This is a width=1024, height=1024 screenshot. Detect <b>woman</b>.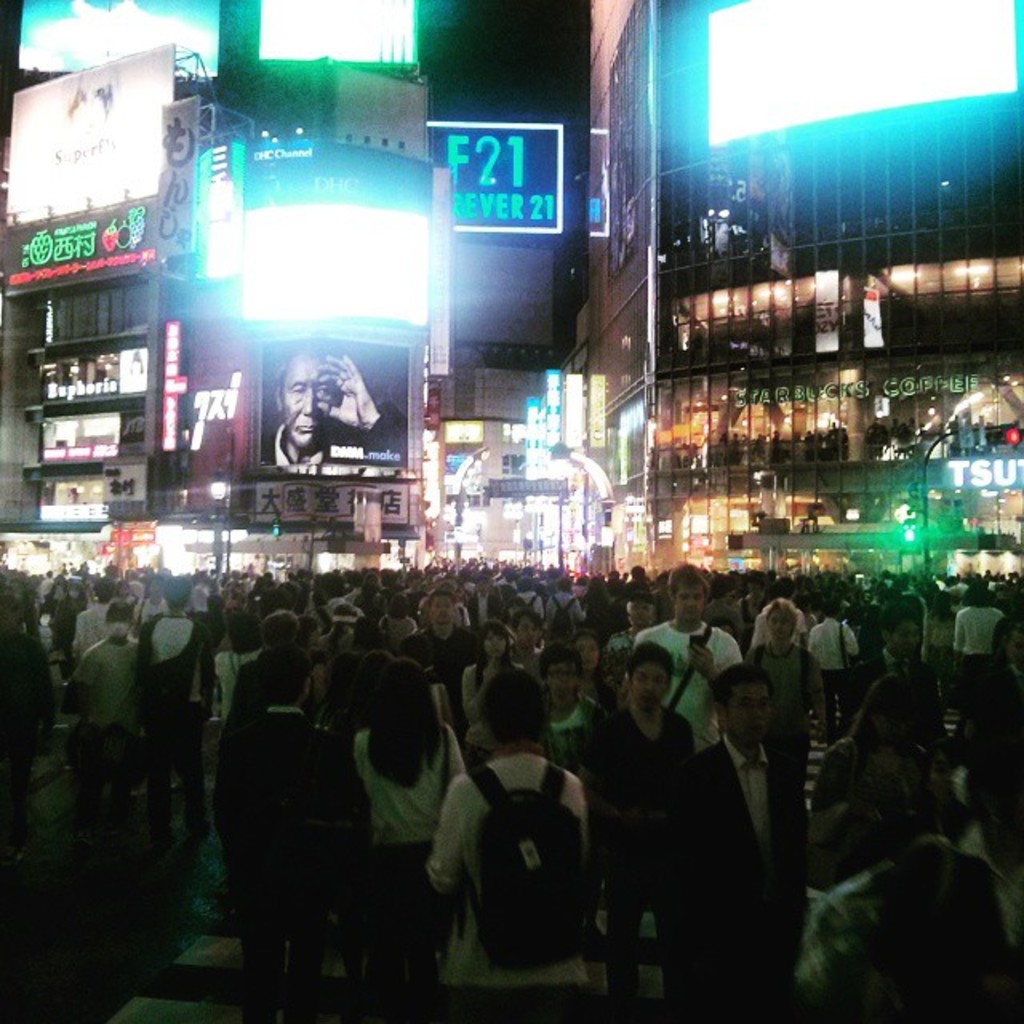
424/674/594/1022.
